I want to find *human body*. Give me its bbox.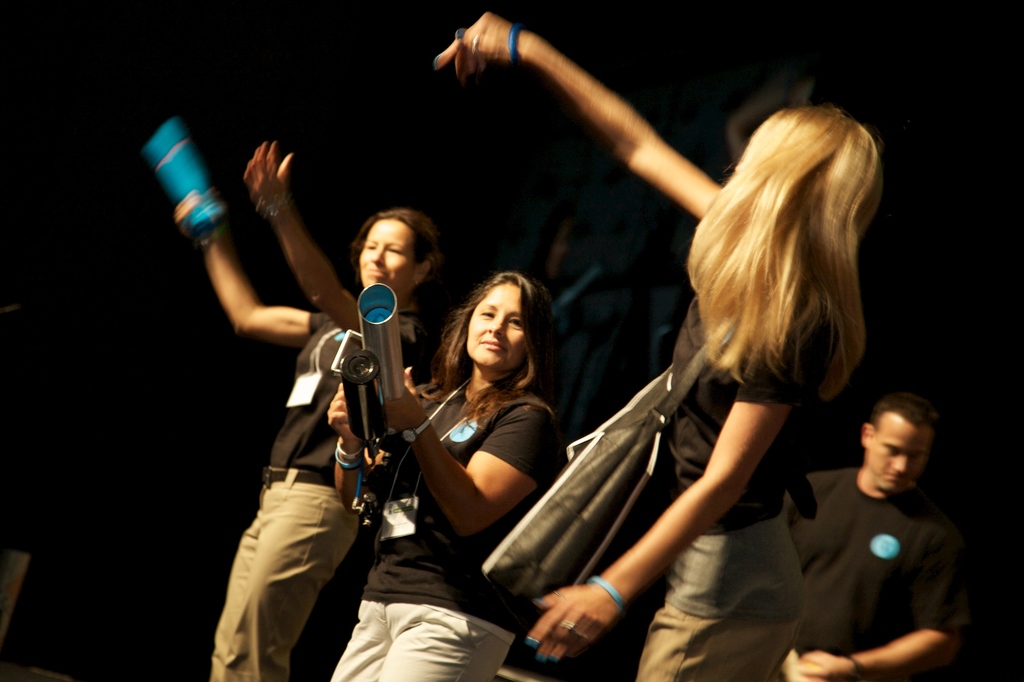
<box>431,42,913,681</box>.
